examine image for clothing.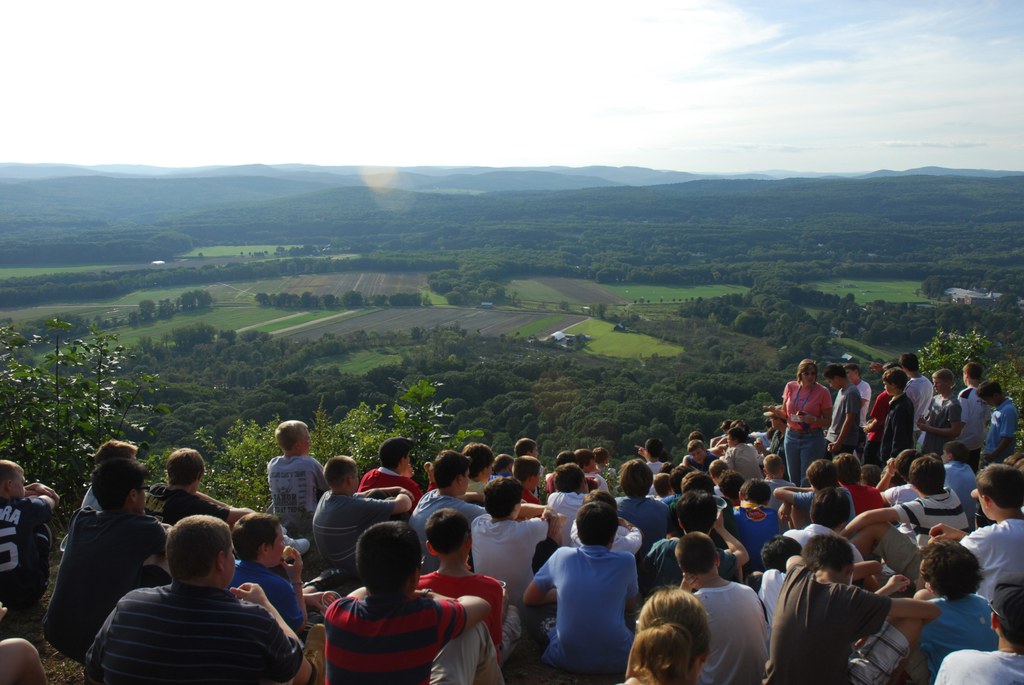
Examination result: box(956, 519, 1023, 602).
